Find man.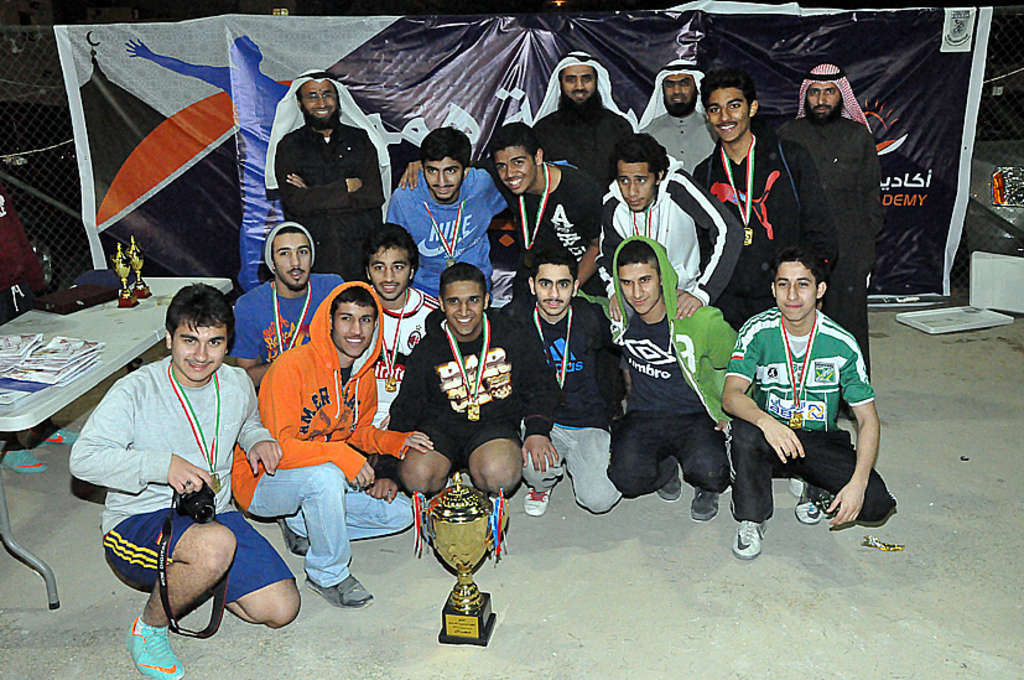
<box>381,118,518,292</box>.
